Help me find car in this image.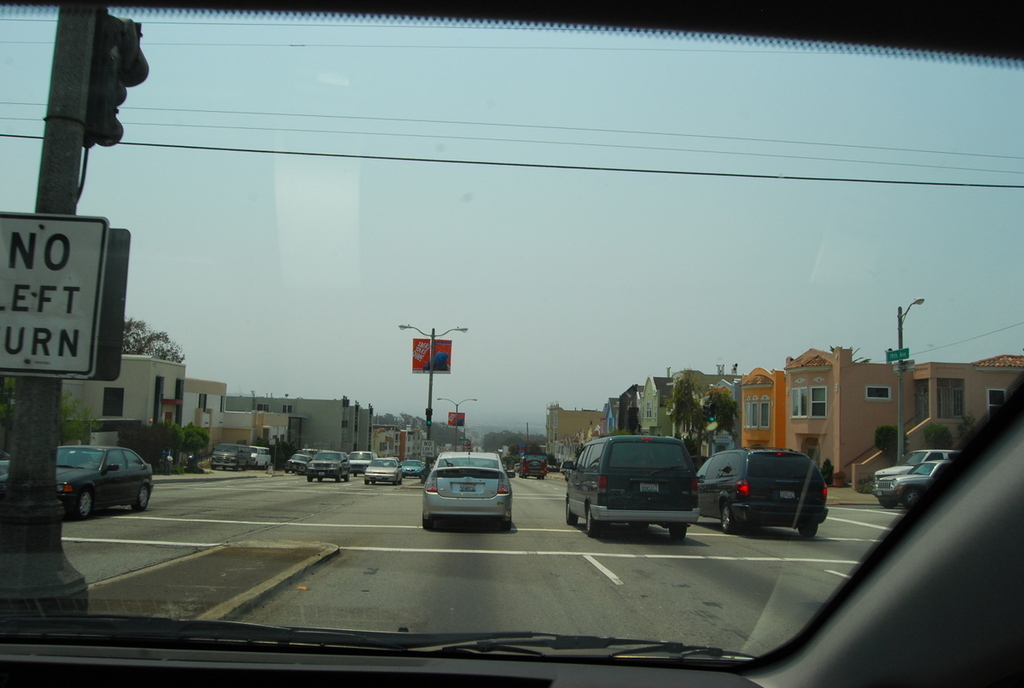
Found it: {"left": 1, "top": 0, "right": 1022, "bottom": 687}.
